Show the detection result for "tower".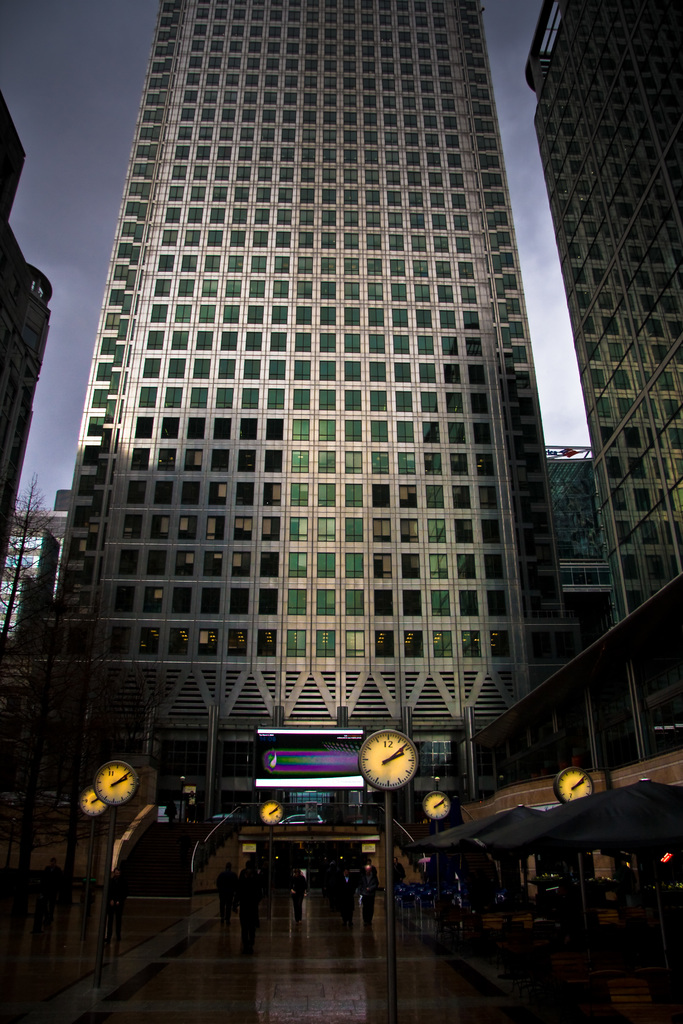
(10,22,636,836).
